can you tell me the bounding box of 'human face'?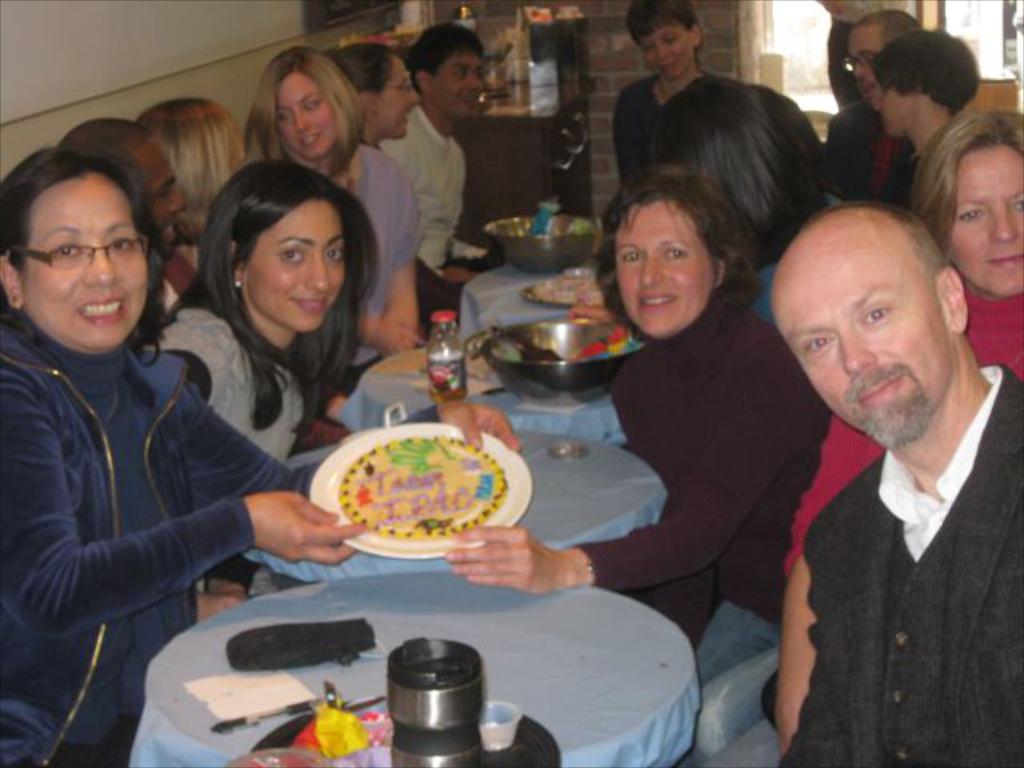
pyautogui.locateOnScreen(429, 43, 485, 122).
